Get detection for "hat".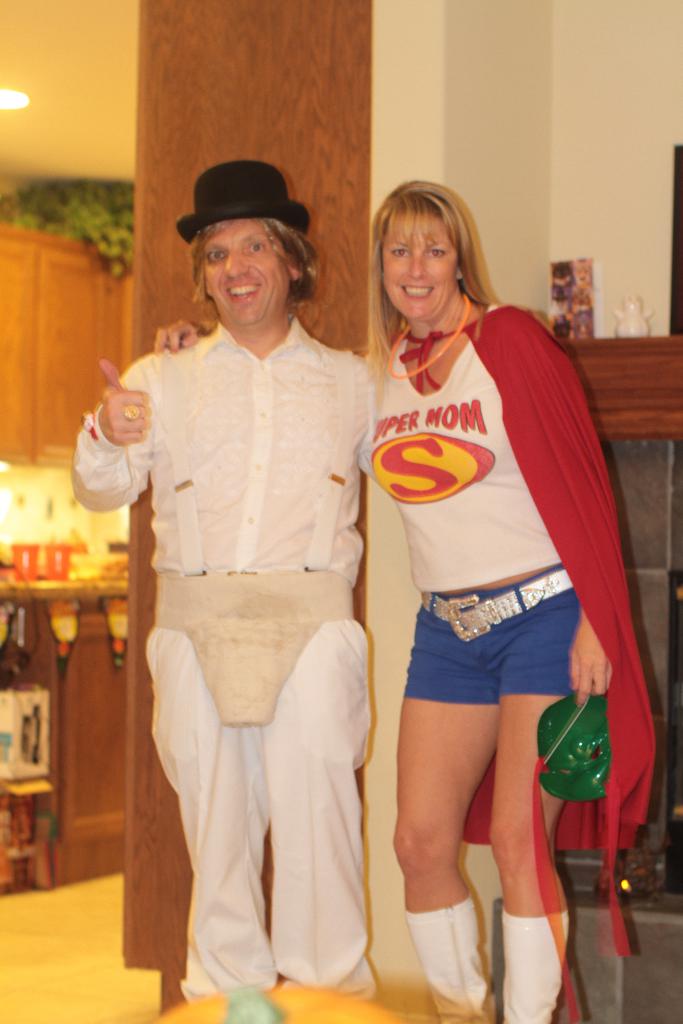
Detection: (x1=176, y1=163, x2=309, y2=246).
